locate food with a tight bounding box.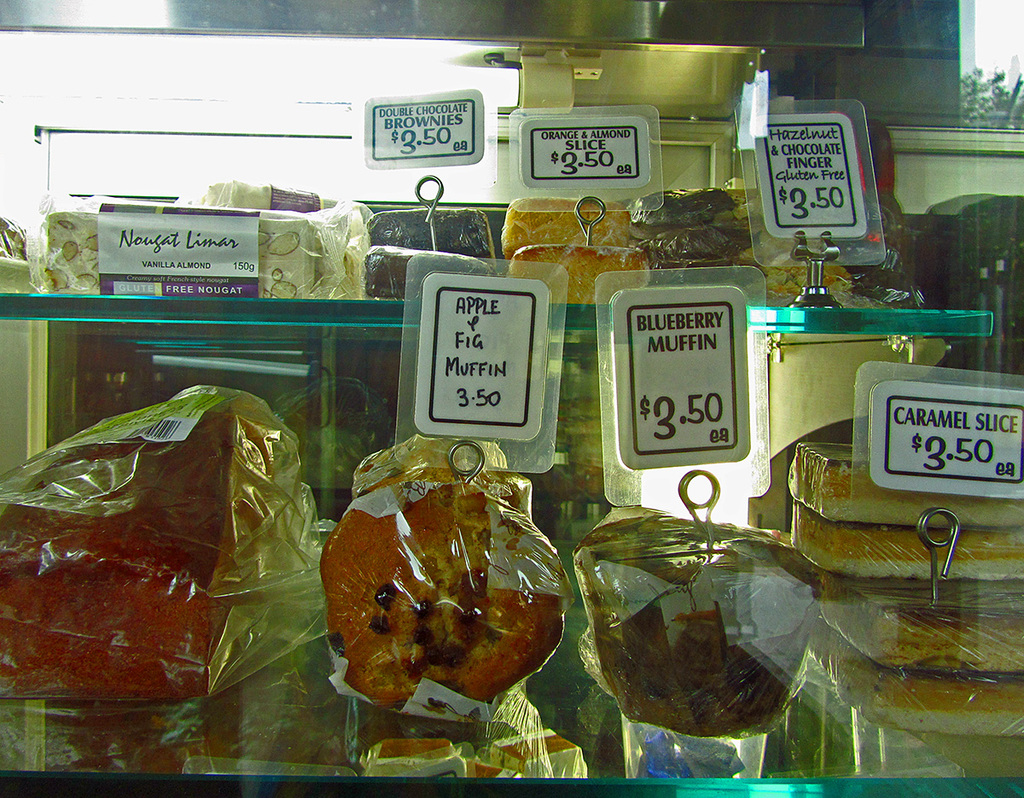
select_region(0, 382, 285, 702).
